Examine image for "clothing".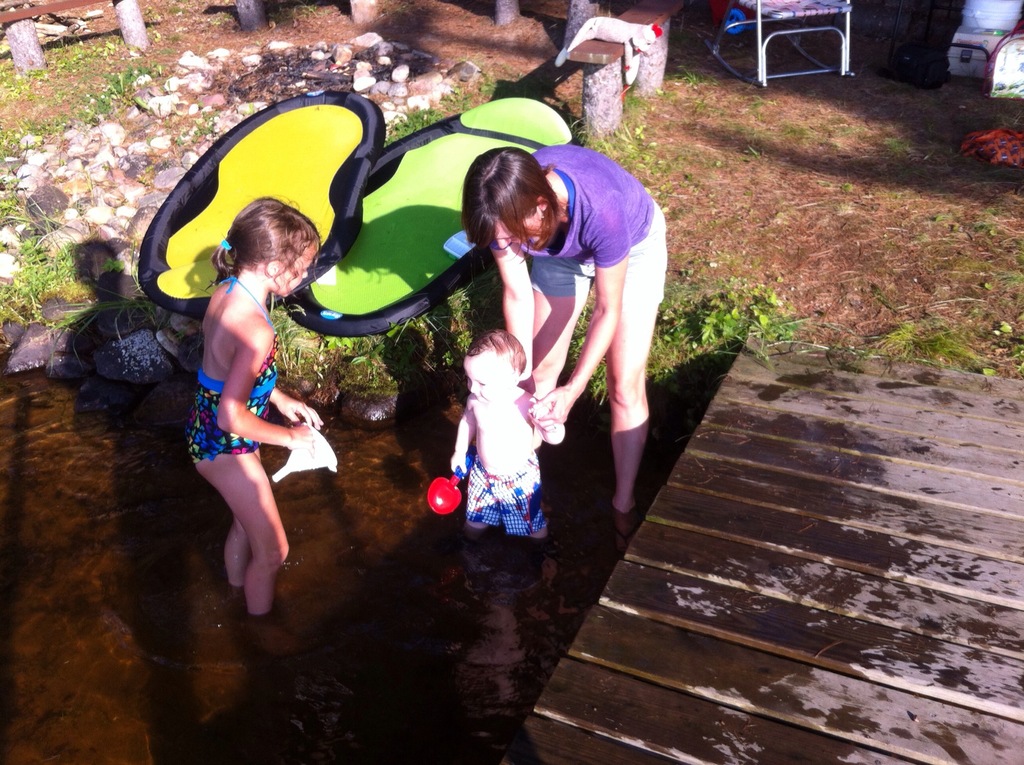
Examination result: 468:446:545:527.
